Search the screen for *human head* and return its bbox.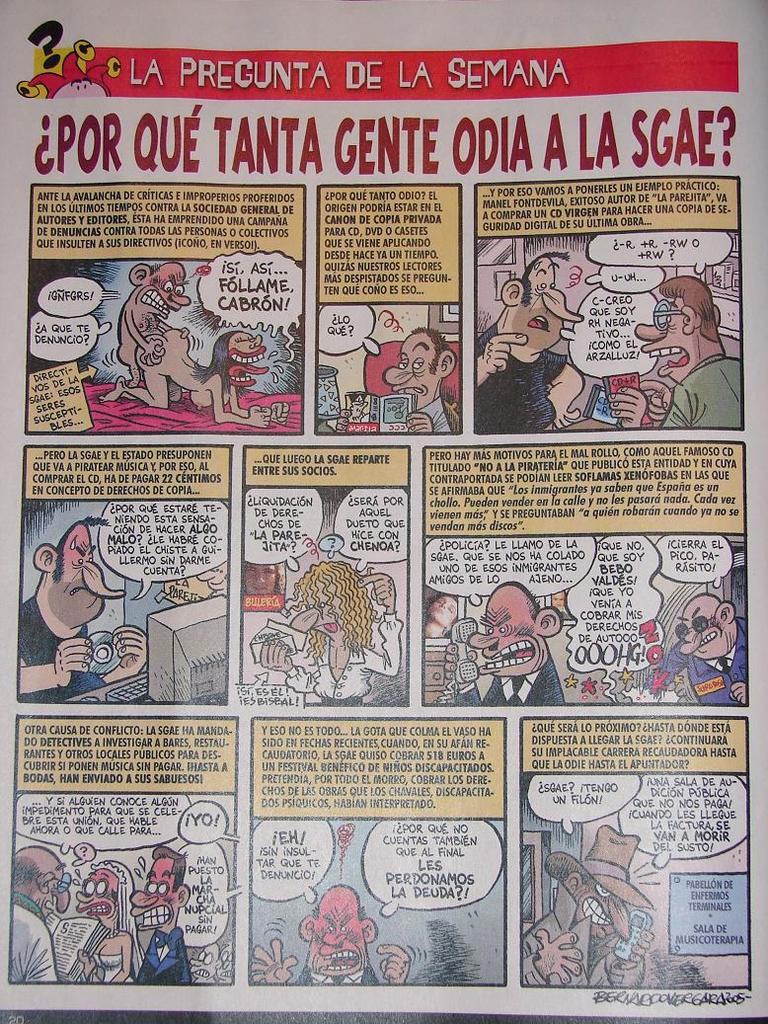
Found: 493:257:577:368.
